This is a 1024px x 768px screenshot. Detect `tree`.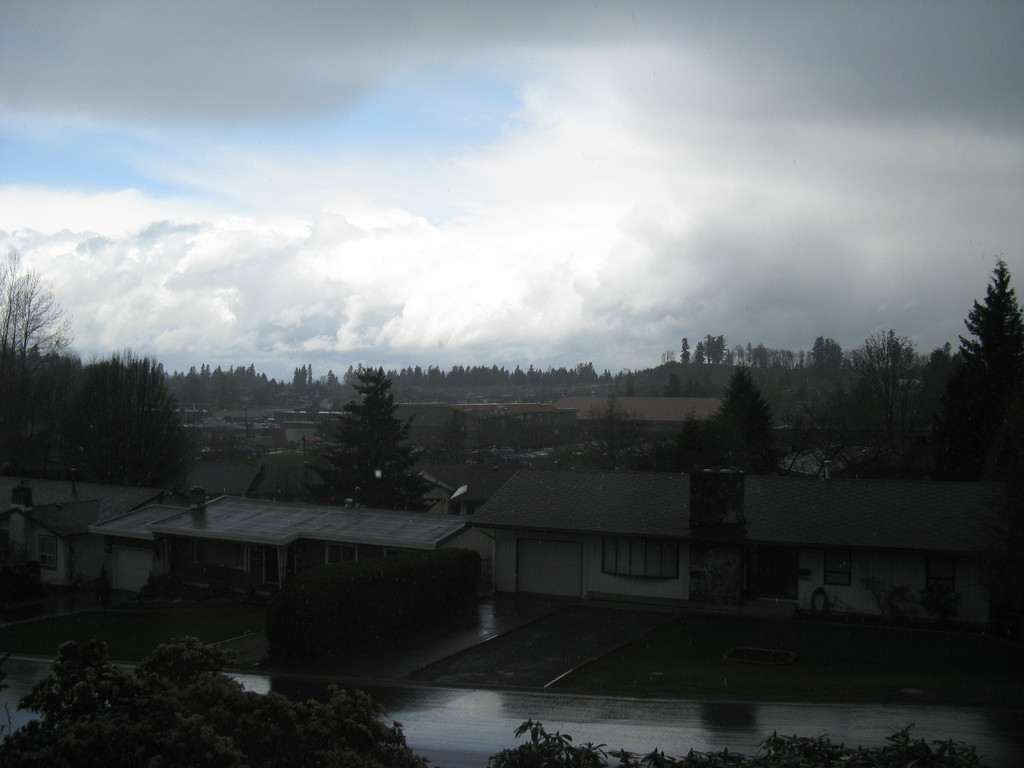
584 398 641 467.
